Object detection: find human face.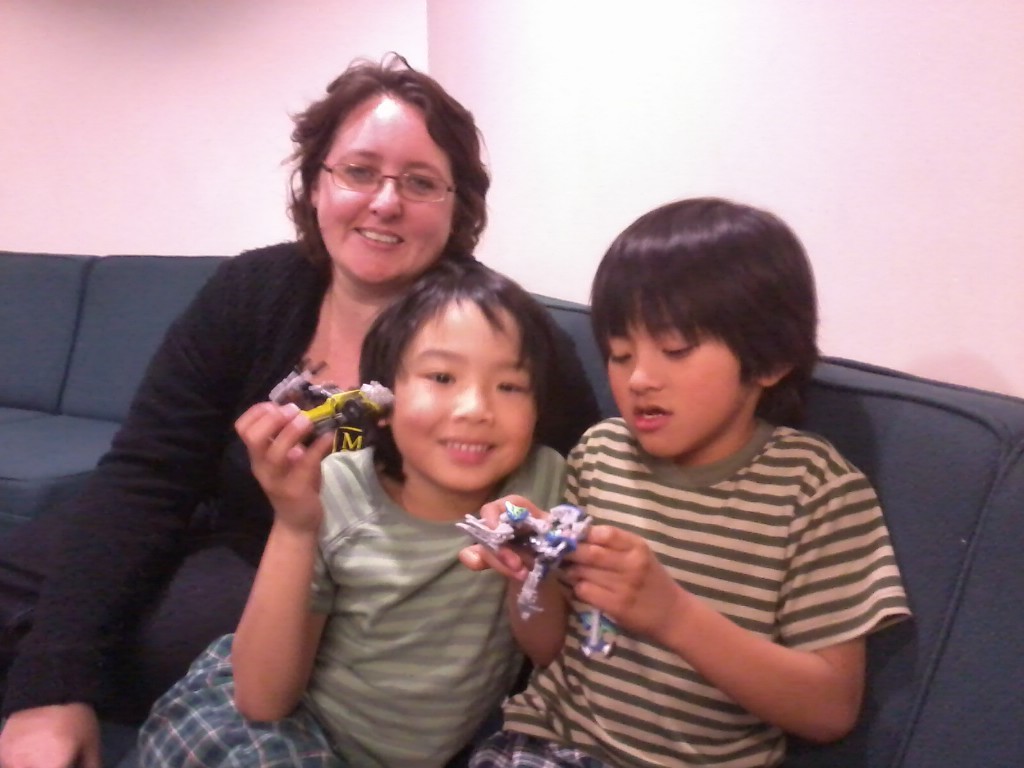
(608,311,745,458).
